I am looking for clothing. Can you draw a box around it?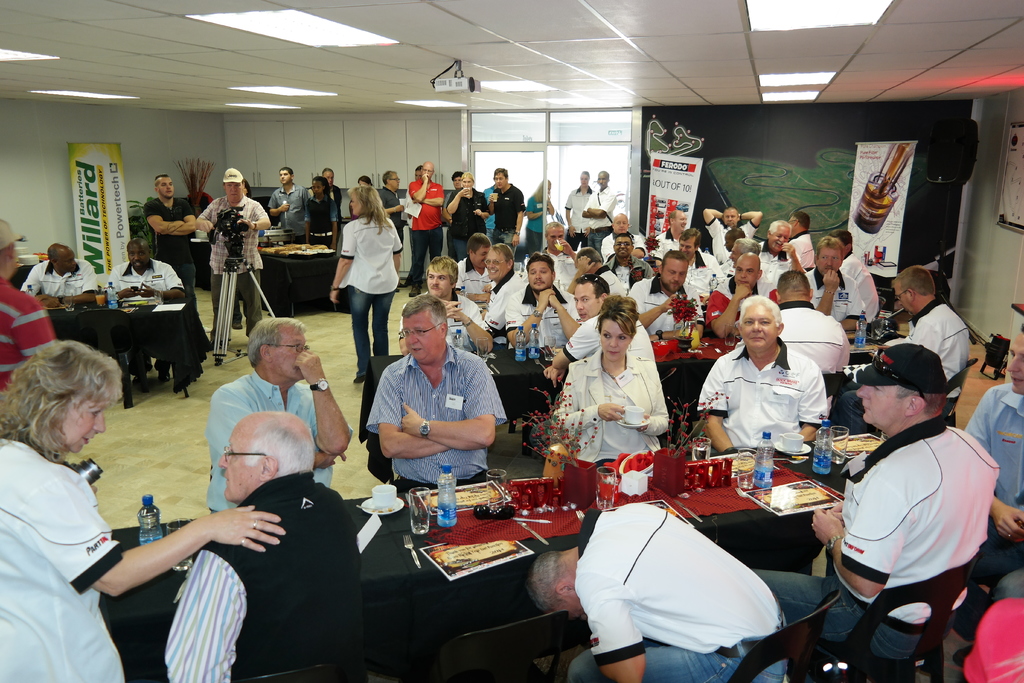
Sure, the bounding box is bbox=[832, 250, 887, 342].
